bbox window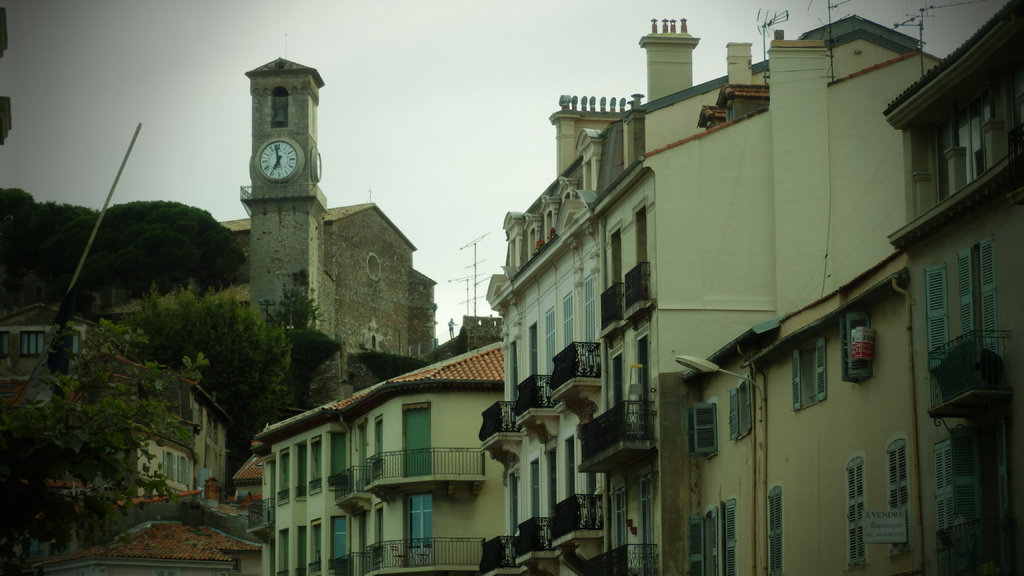
726:378:753:451
